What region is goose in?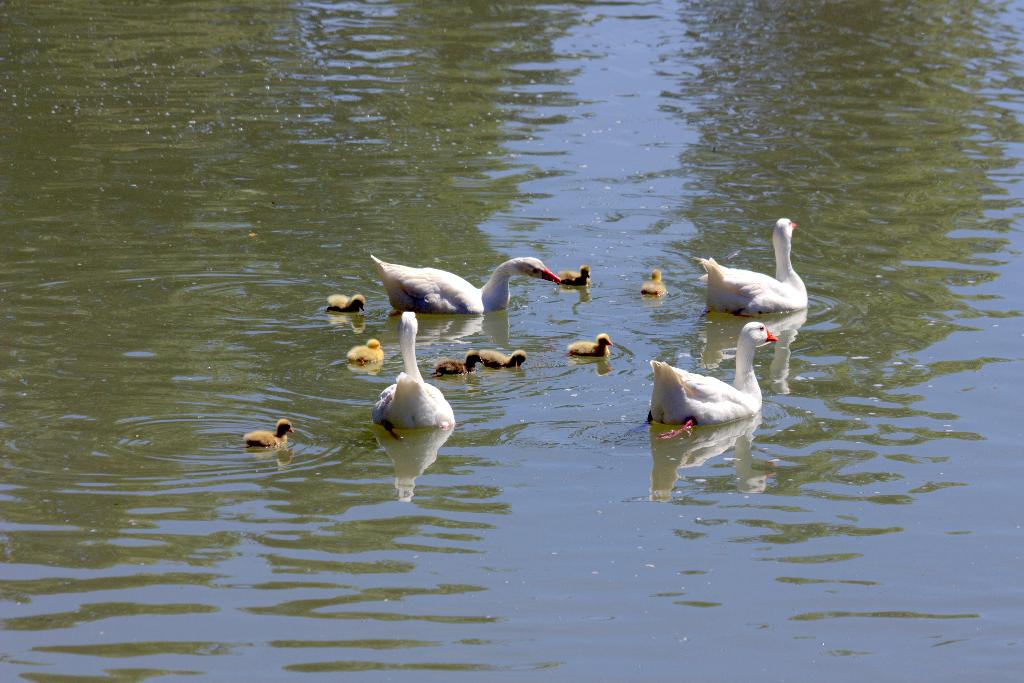
detection(639, 273, 668, 295).
